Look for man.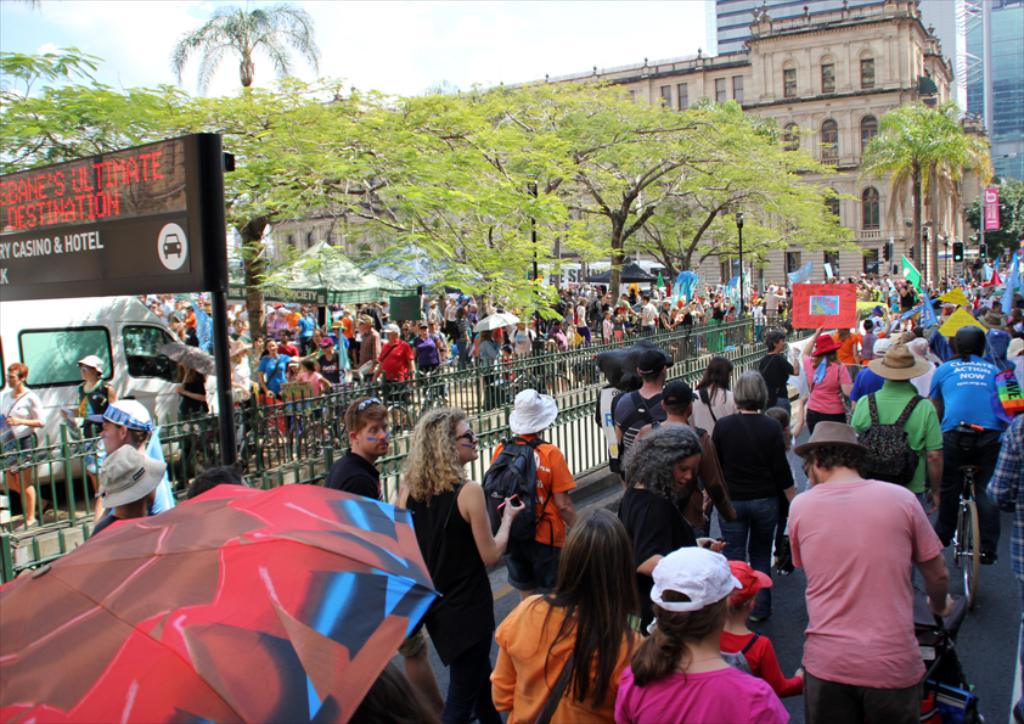
Found: locate(358, 313, 382, 386).
